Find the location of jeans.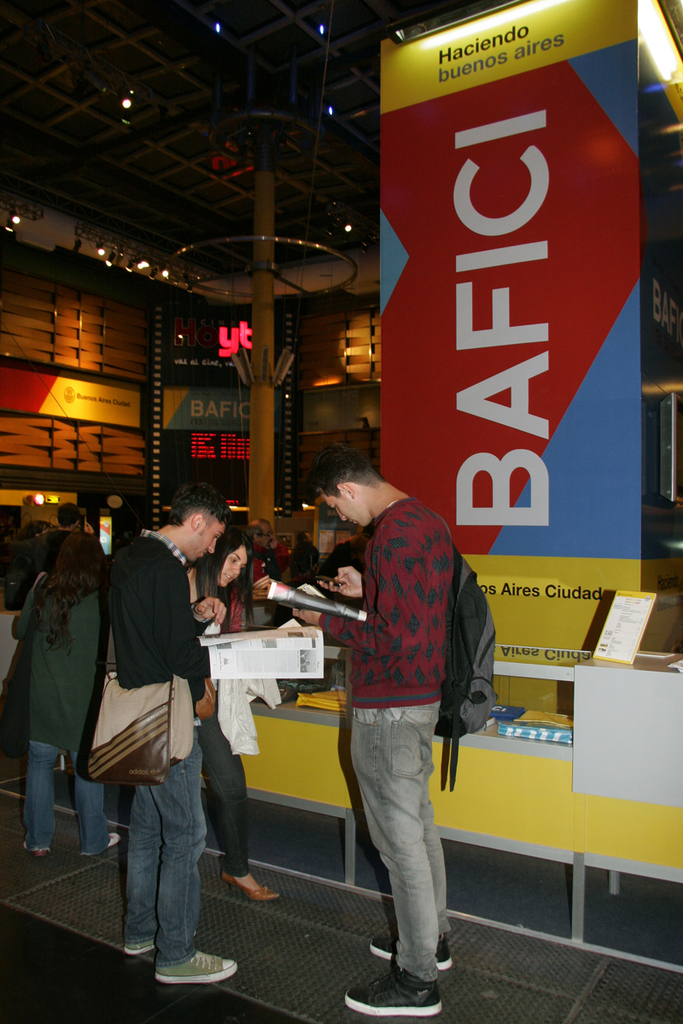
Location: (21,737,112,862).
